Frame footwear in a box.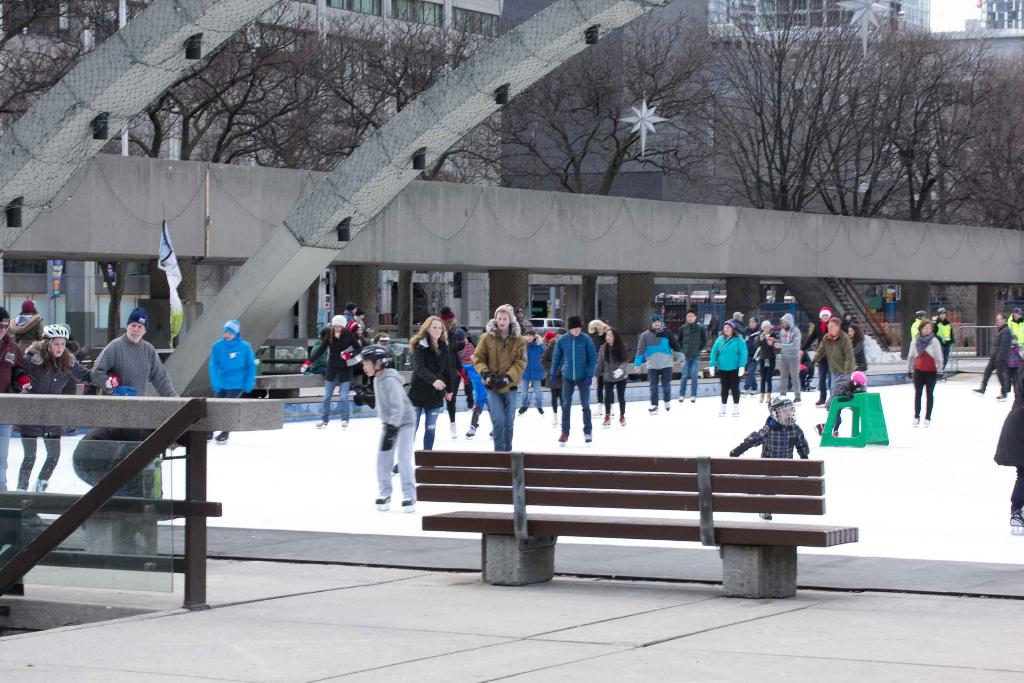
x1=602, y1=414, x2=609, y2=424.
